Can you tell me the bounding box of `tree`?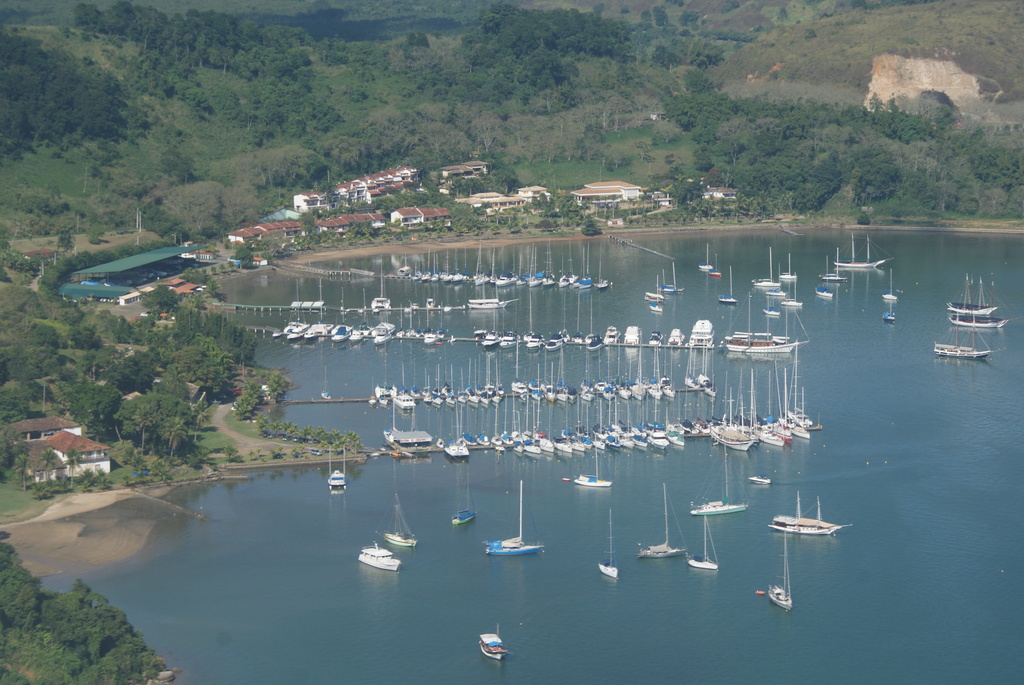
77, 467, 93, 492.
